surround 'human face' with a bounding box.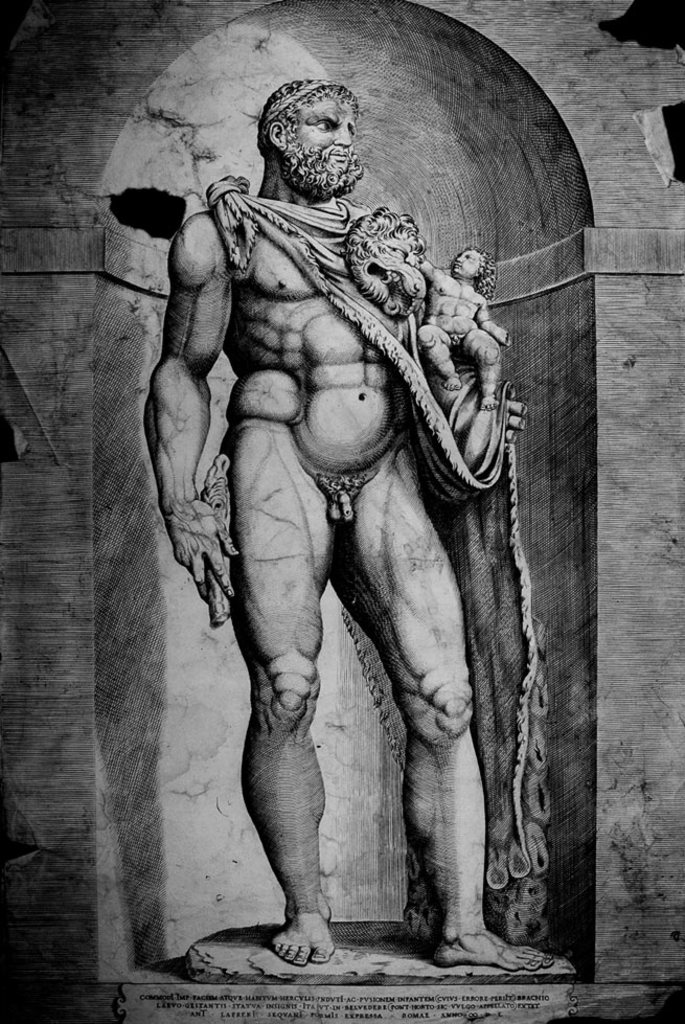
rect(452, 249, 484, 277).
